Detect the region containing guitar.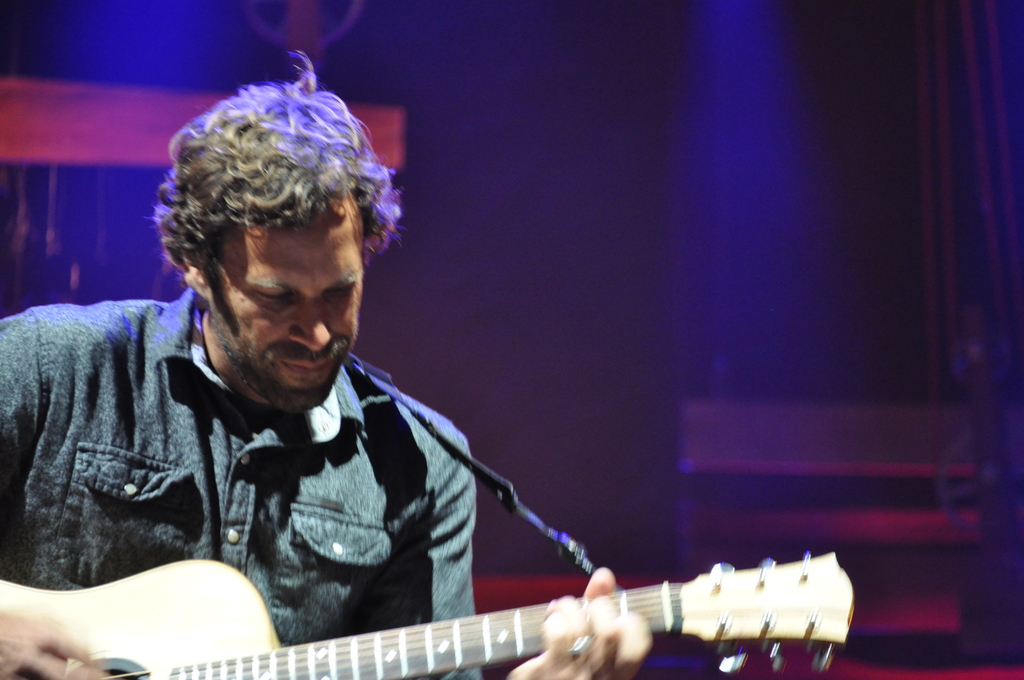
(x1=0, y1=543, x2=825, y2=679).
